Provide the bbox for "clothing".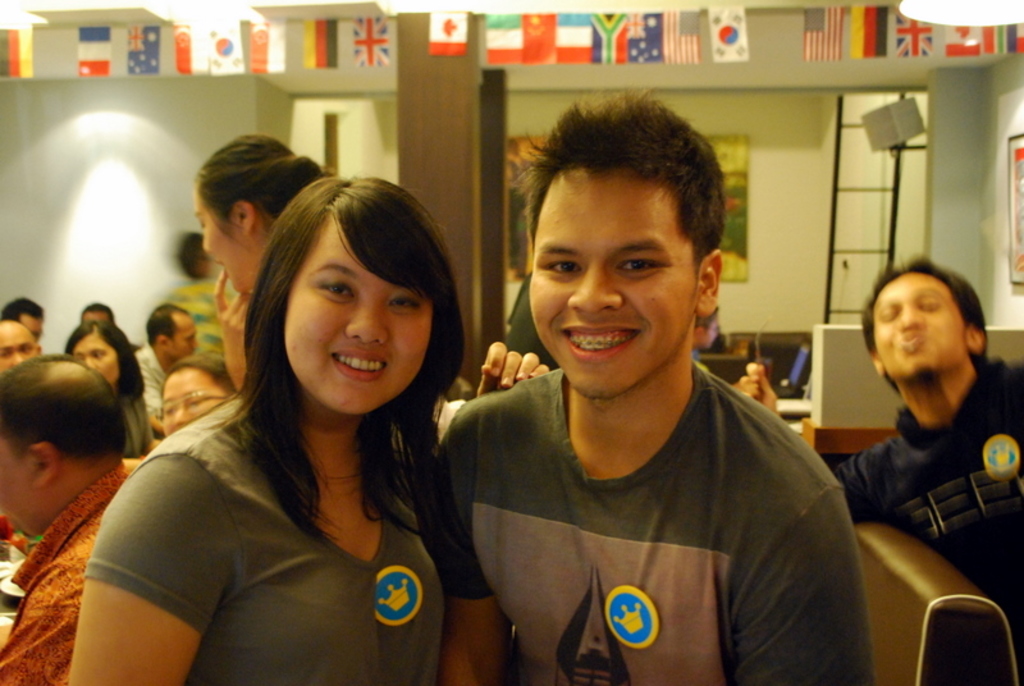
{"left": 837, "top": 348, "right": 1023, "bottom": 685}.
